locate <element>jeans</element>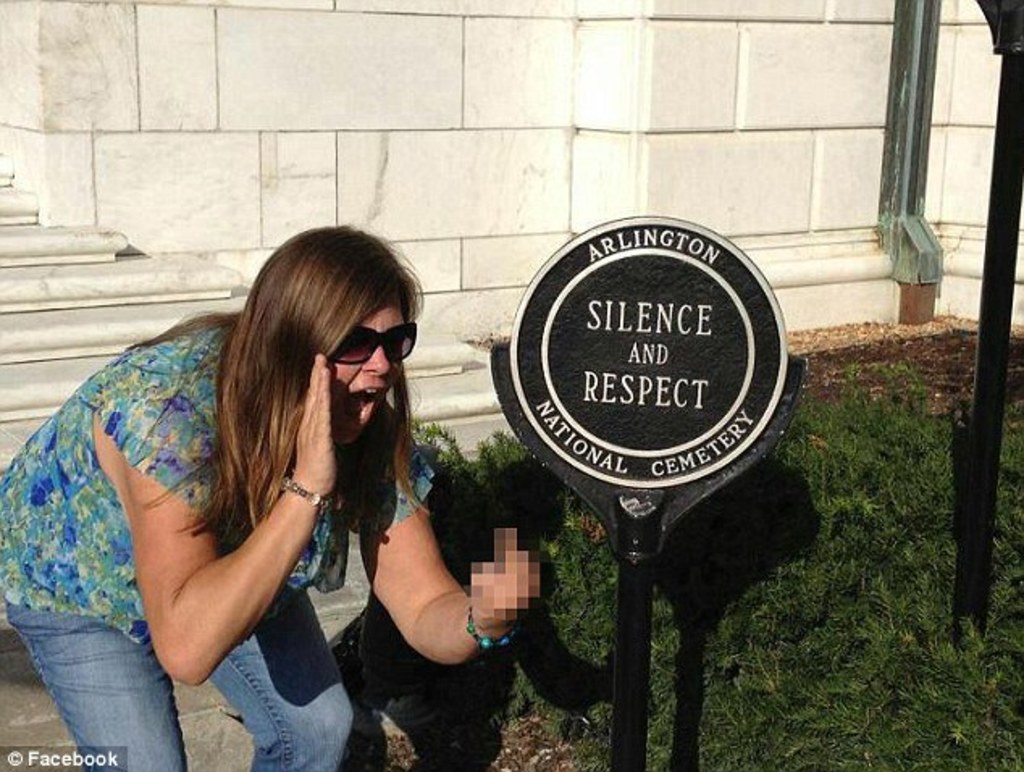
(6, 607, 347, 764)
